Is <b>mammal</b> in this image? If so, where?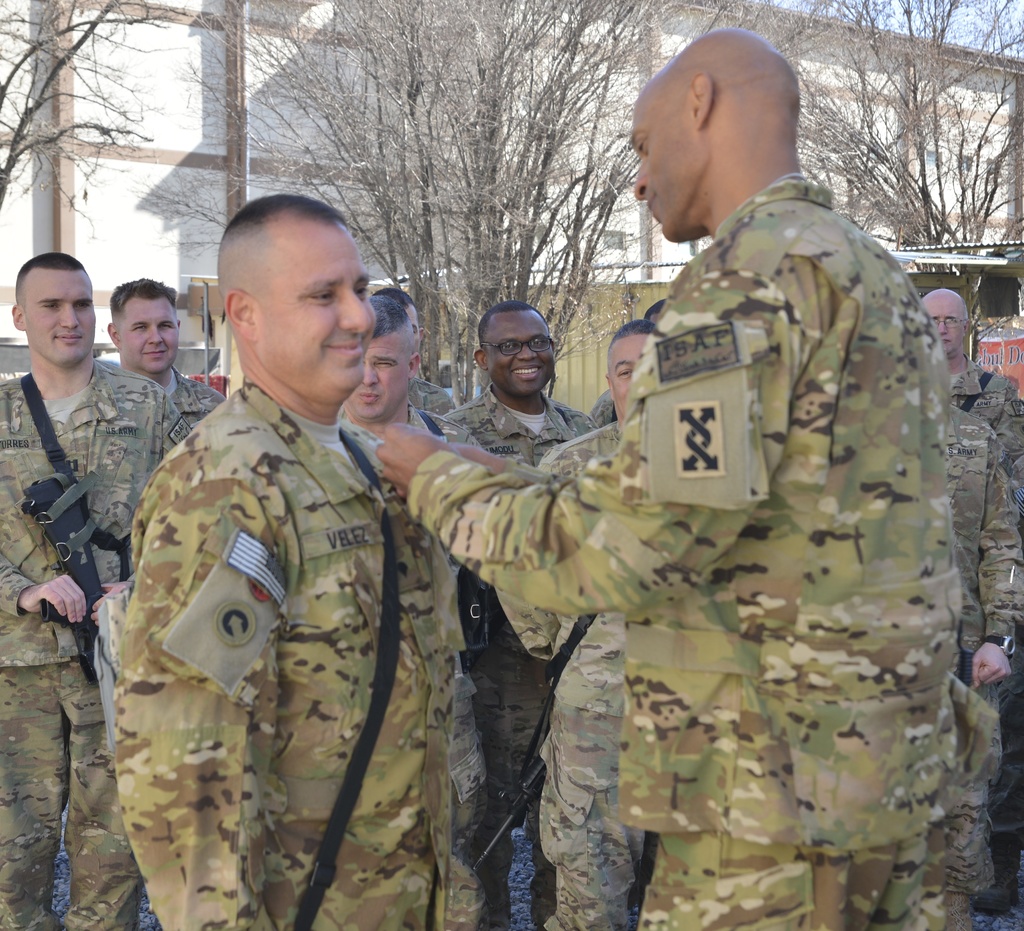
Yes, at 947, 405, 1023, 928.
